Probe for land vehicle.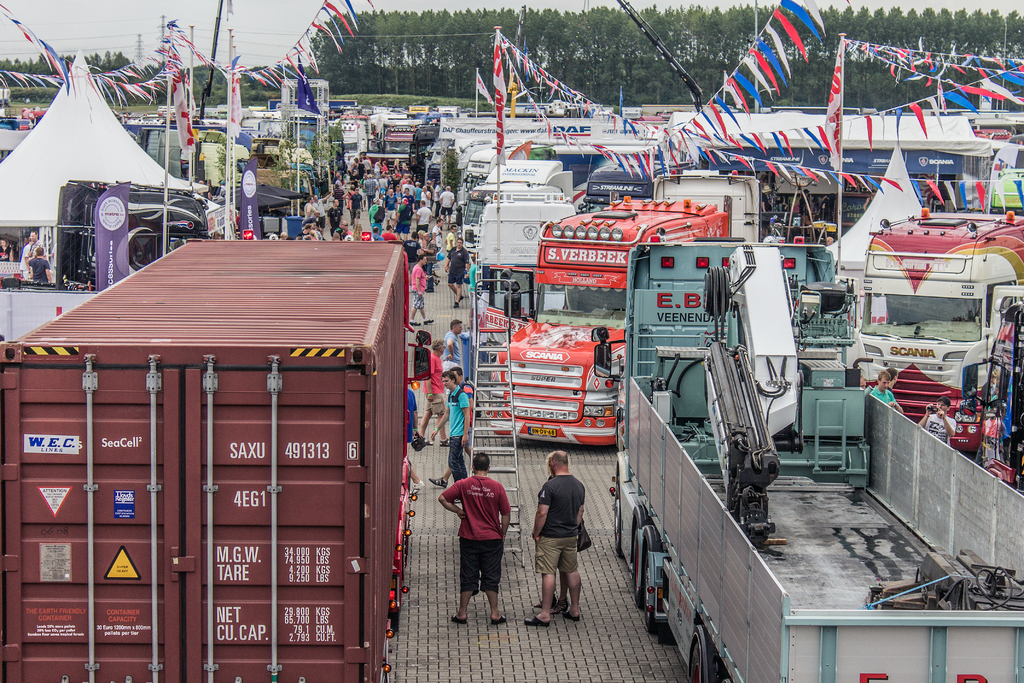
Probe result: [x1=383, y1=257, x2=420, y2=682].
